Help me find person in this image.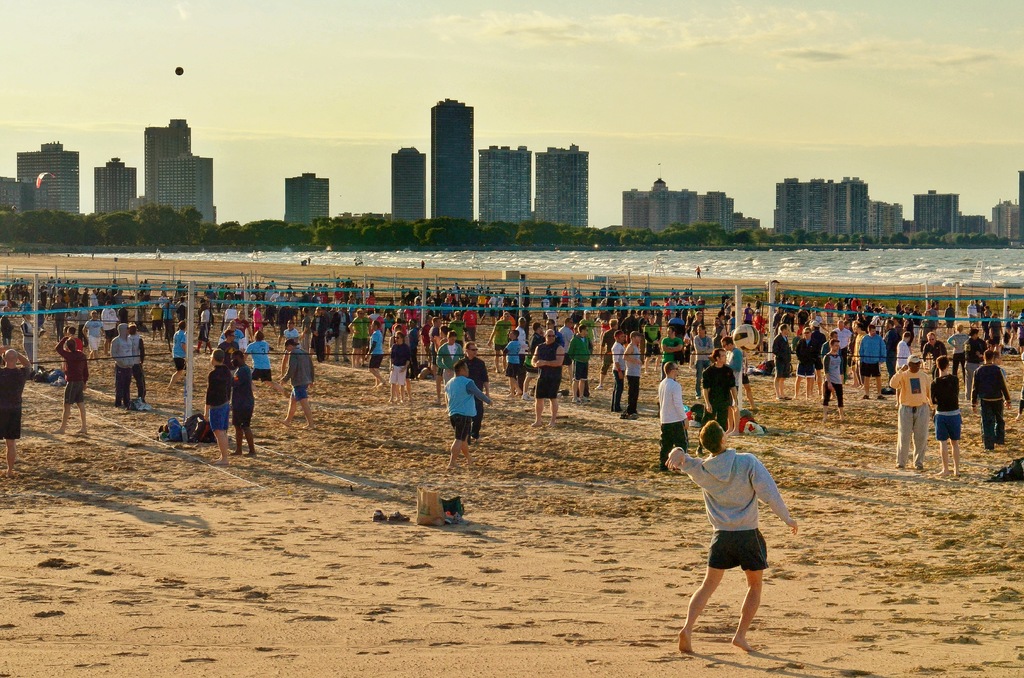
Found it: x1=956, y1=328, x2=987, y2=397.
